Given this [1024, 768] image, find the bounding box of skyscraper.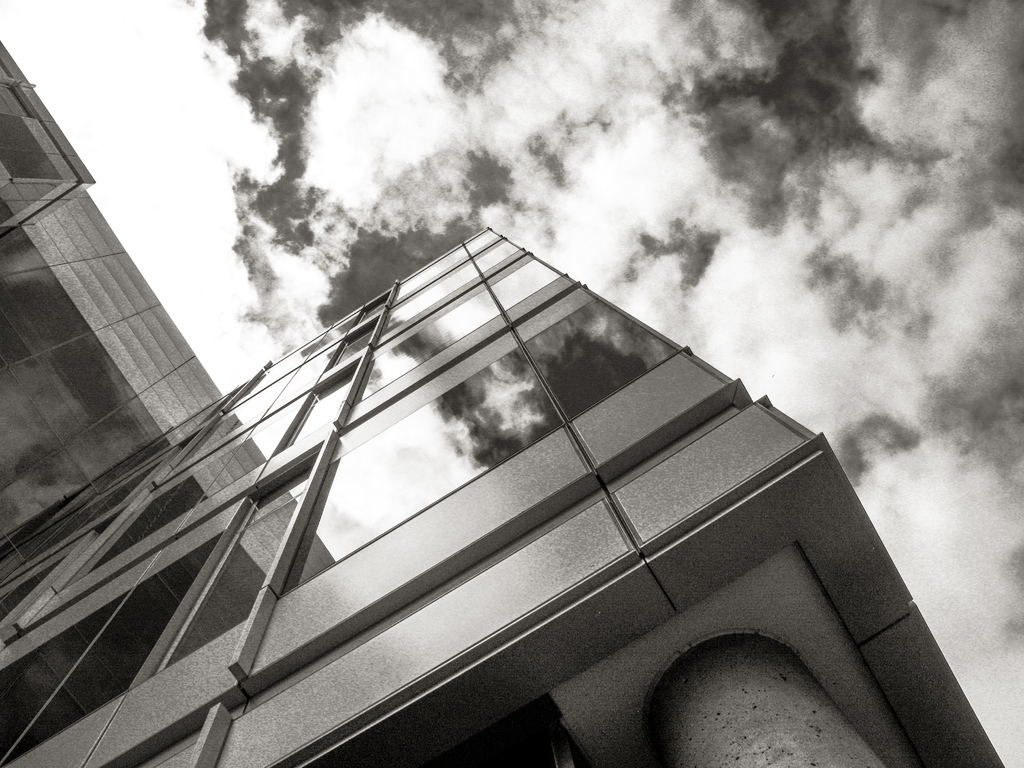
left=0, top=40, right=1007, bottom=767.
